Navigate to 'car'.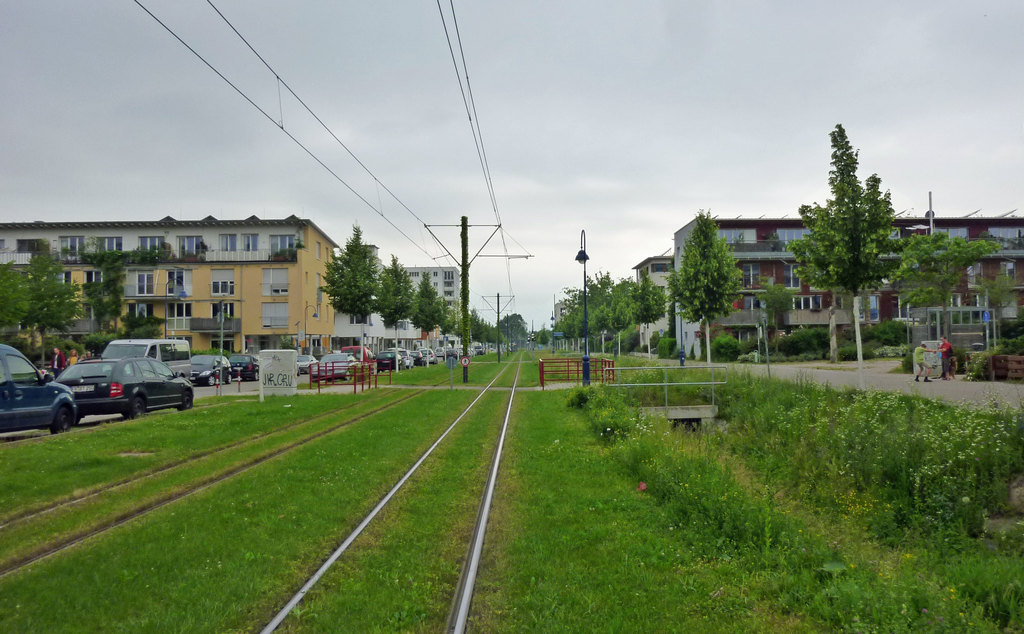
Navigation target: bbox=[312, 350, 361, 380].
